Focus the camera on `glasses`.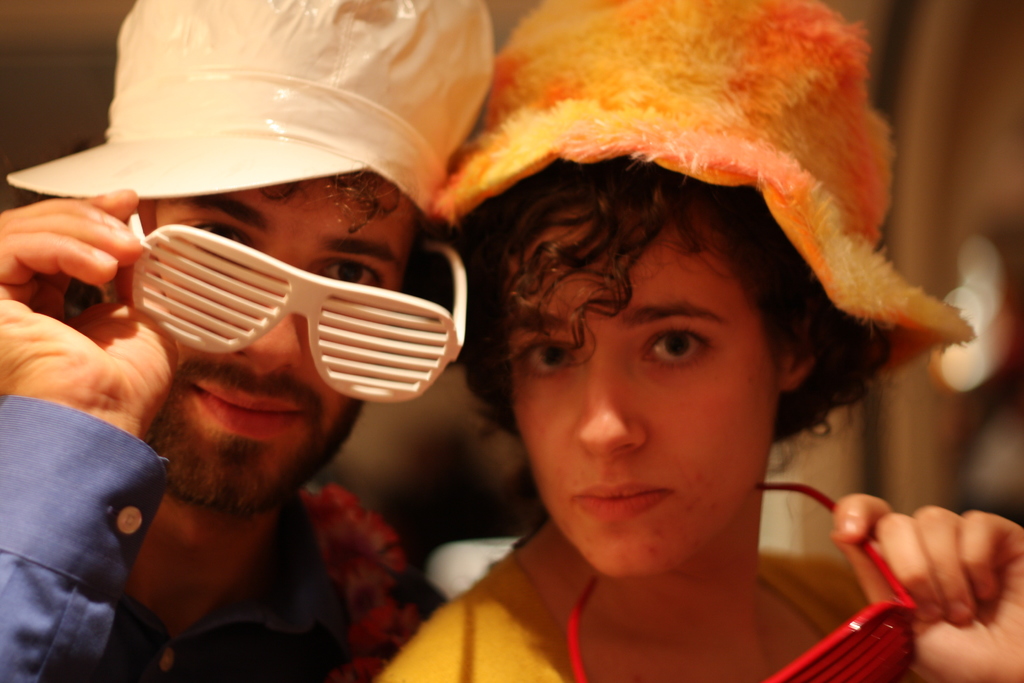
Focus region: bbox=[561, 479, 922, 682].
